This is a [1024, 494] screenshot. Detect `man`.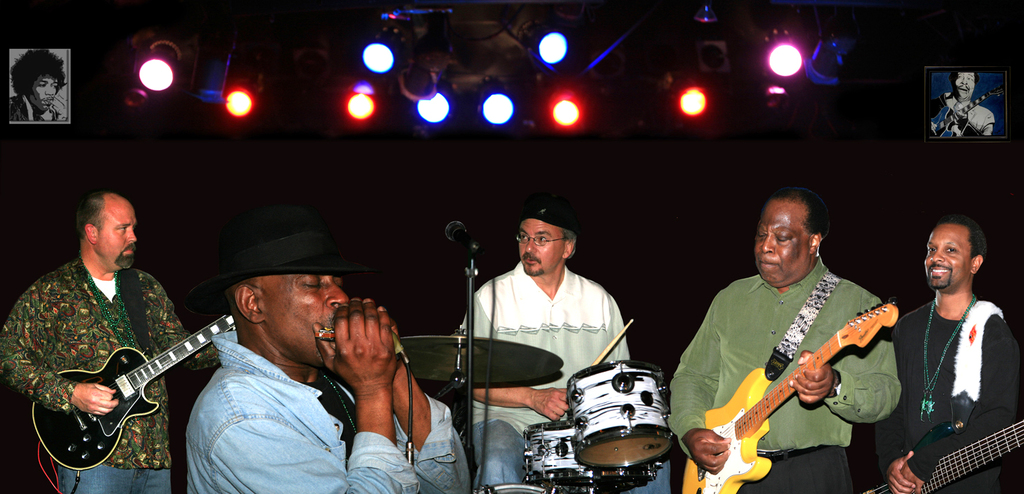
{"left": 6, "top": 46, "right": 69, "bottom": 119}.
